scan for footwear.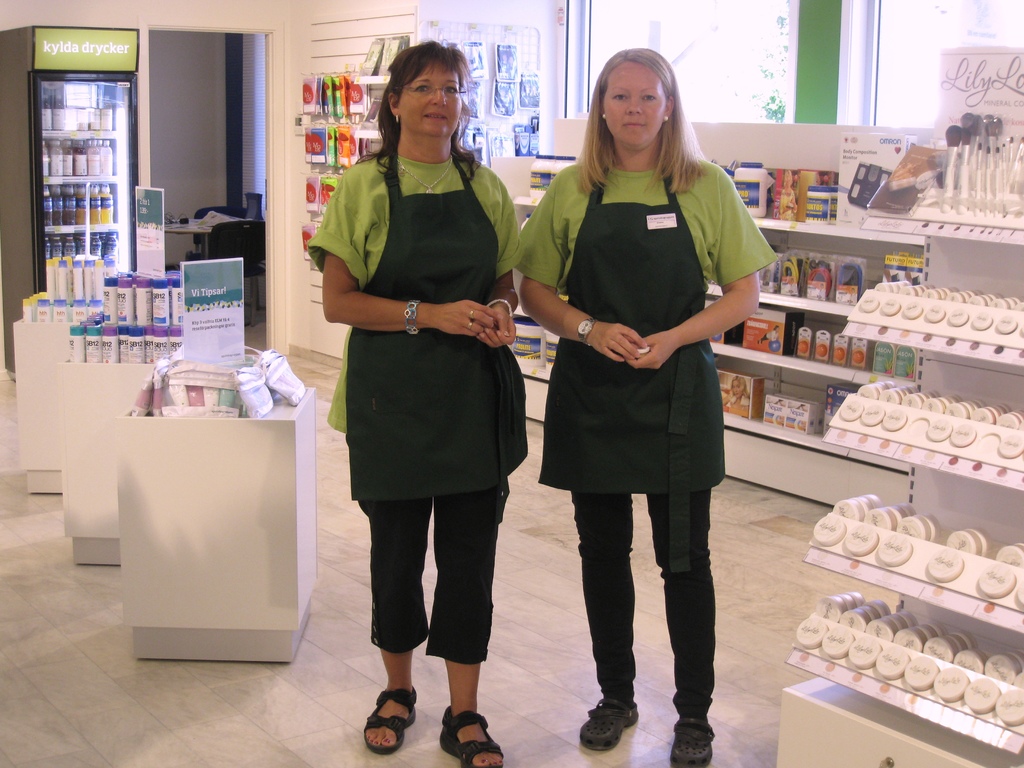
Scan result: pyautogui.locateOnScreen(670, 717, 715, 767).
